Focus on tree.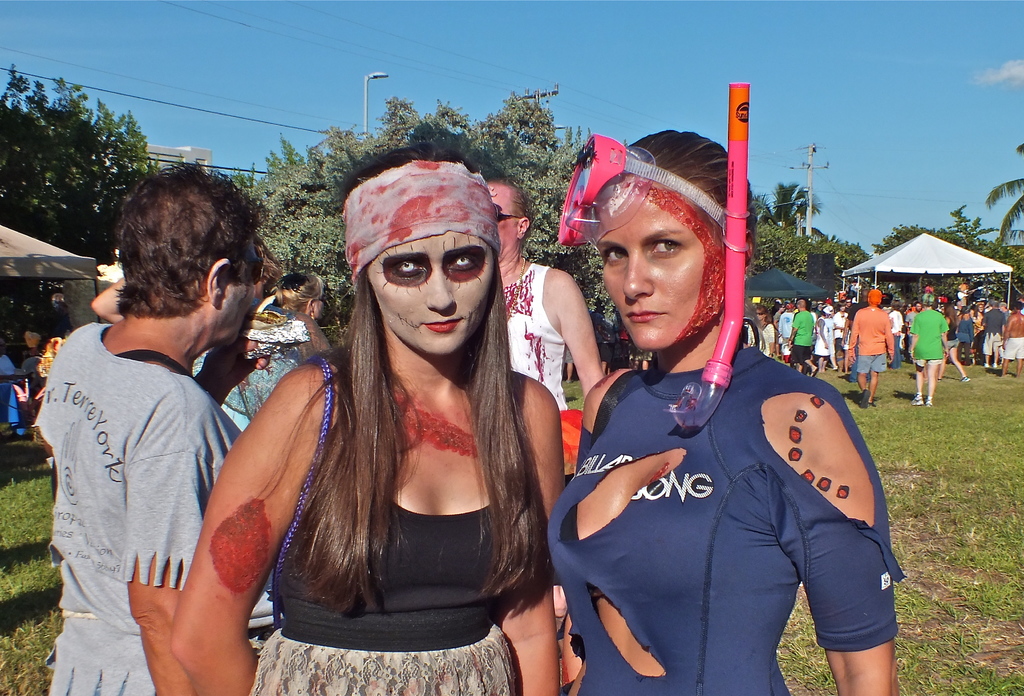
Focused at [left=749, top=214, right=811, bottom=285].
